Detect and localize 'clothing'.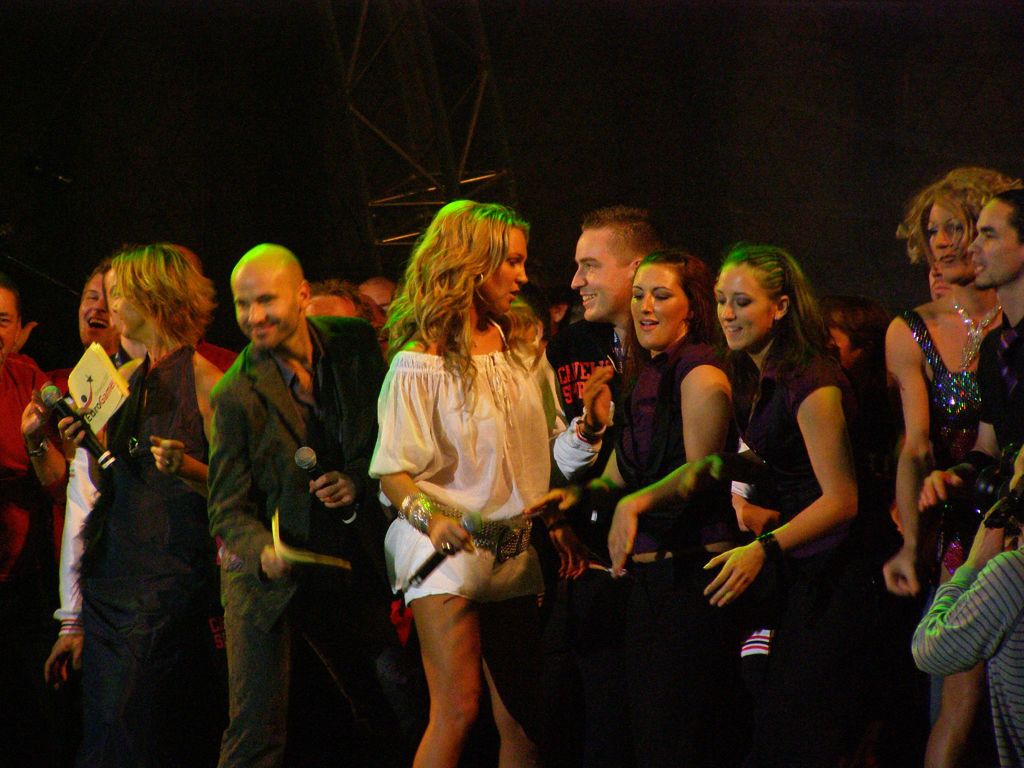
Localized at rect(544, 310, 618, 424).
